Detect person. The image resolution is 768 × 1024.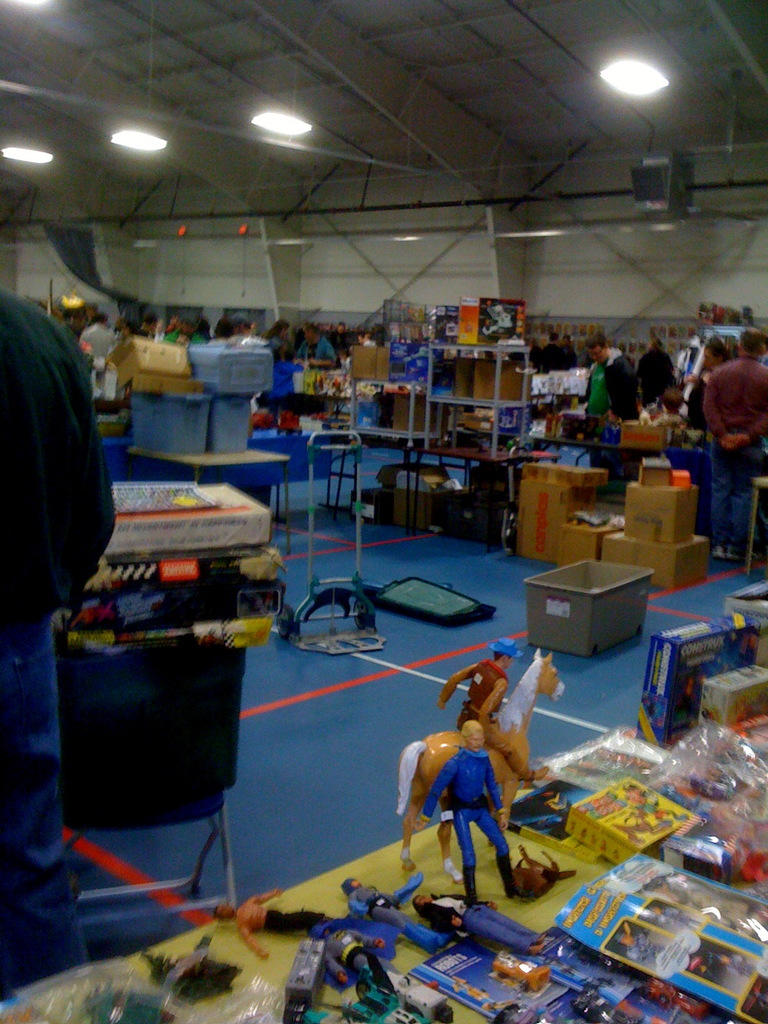
{"x1": 0, "y1": 290, "x2": 122, "y2": 982}.
